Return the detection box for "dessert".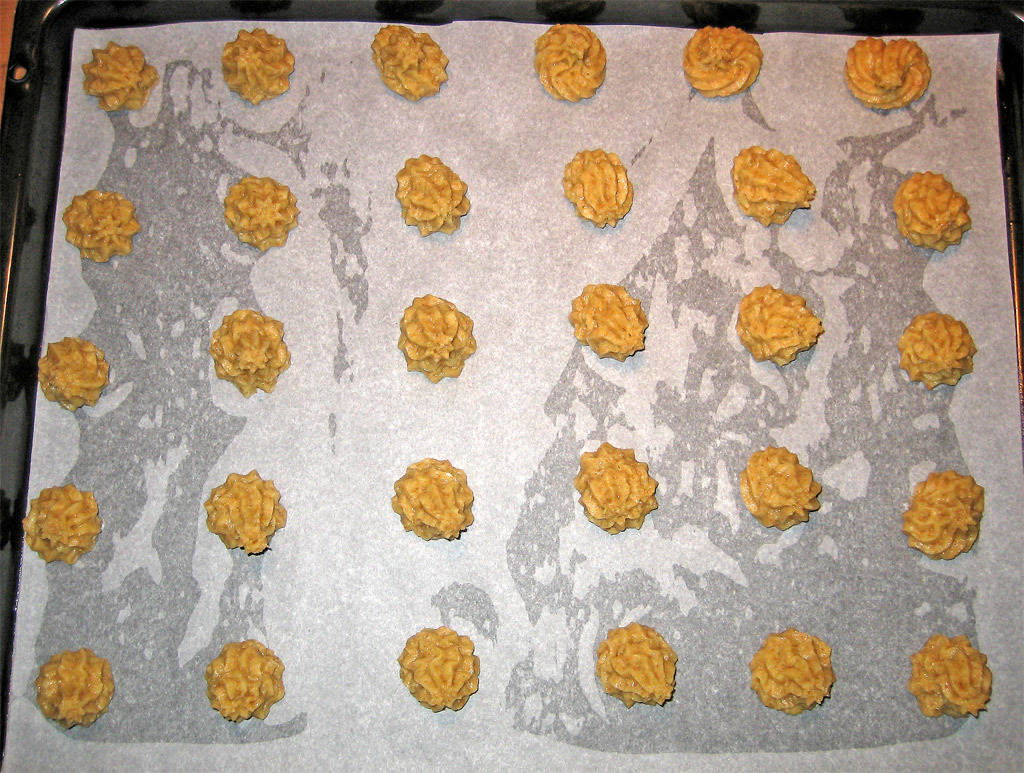
(x1=398, y1=156, x2=475, y2=232).
